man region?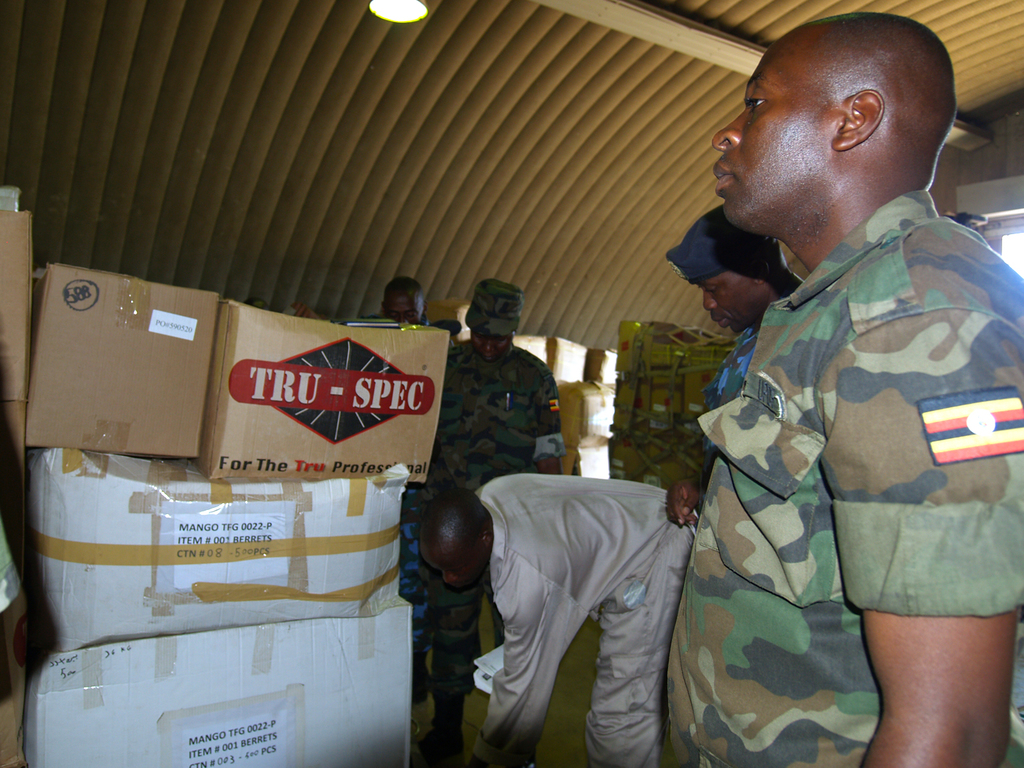
bbox=(662, 202, 830, 502)
